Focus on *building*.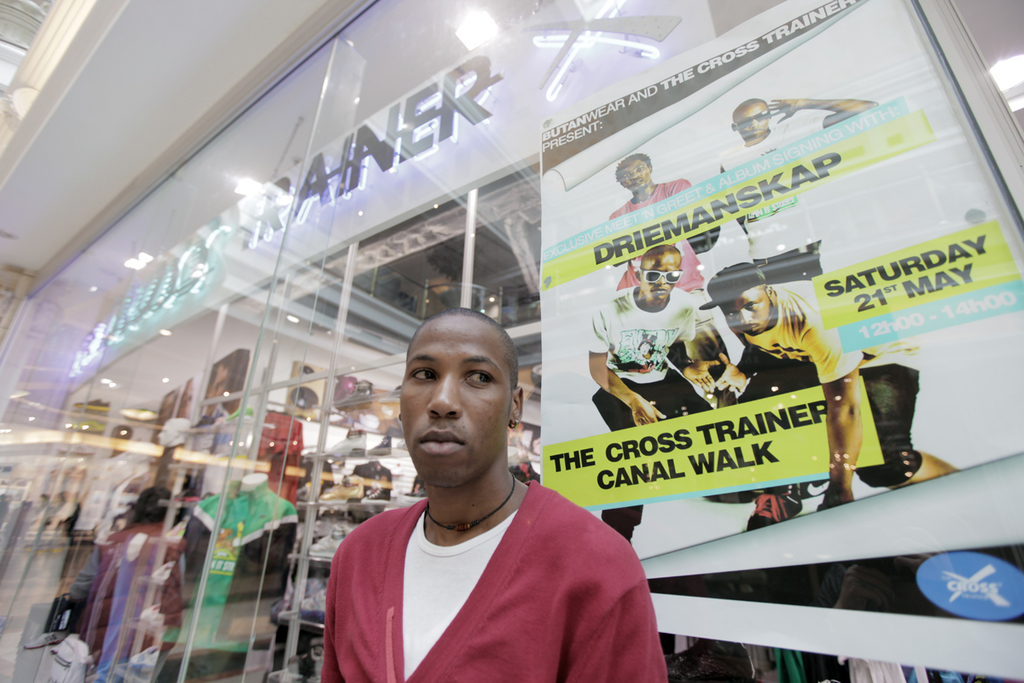
Focused at (0,0,1023,682).
